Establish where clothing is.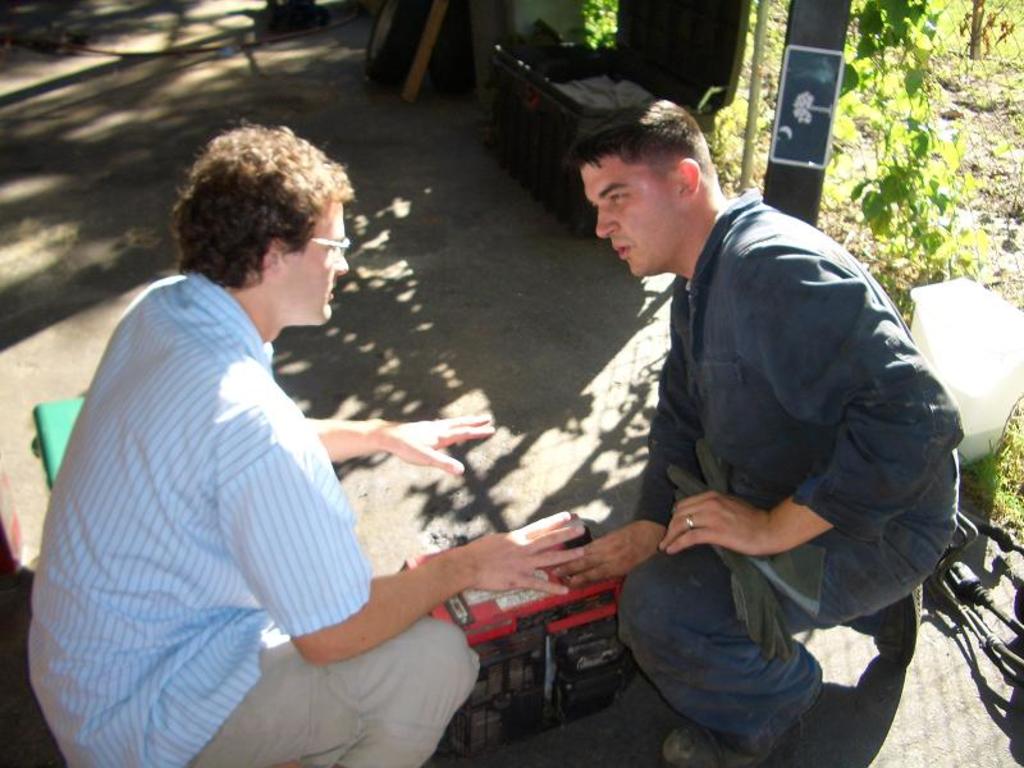
Established at [left=566, top=159, right=974, bottom=680].
